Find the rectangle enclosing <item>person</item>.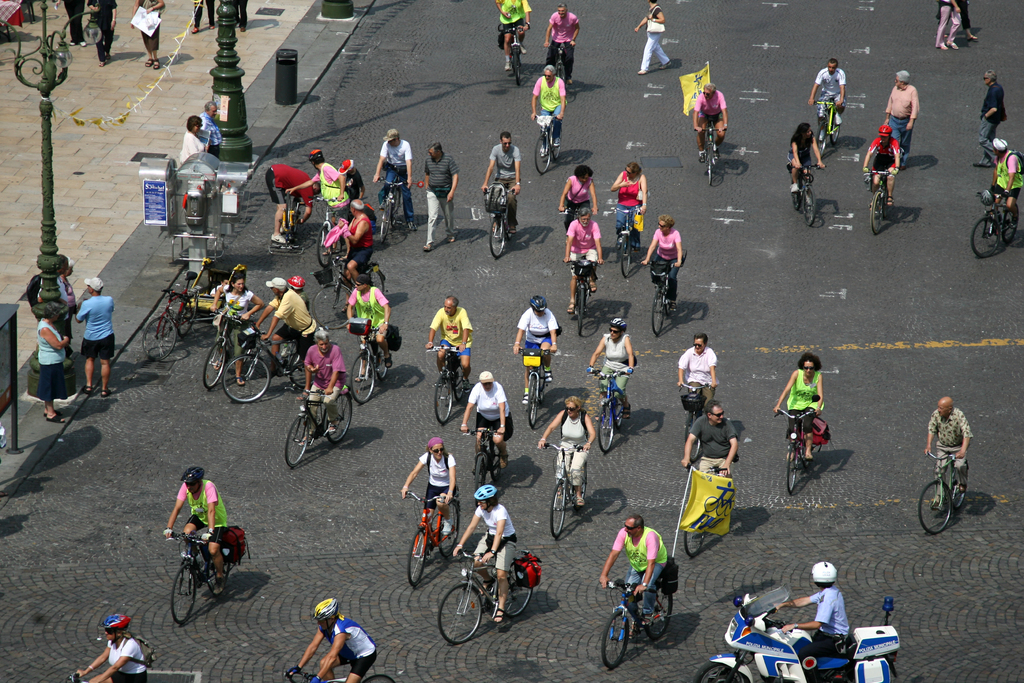
885 64 916 179.
